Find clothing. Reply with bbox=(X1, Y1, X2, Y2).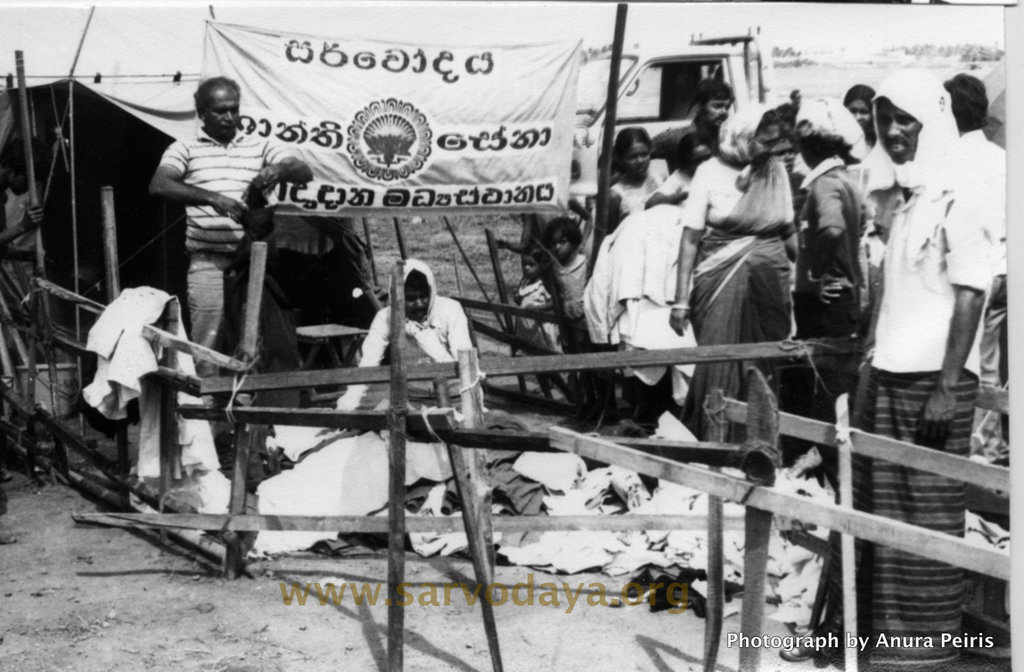
bbox=(158, 125, 296, 467).
